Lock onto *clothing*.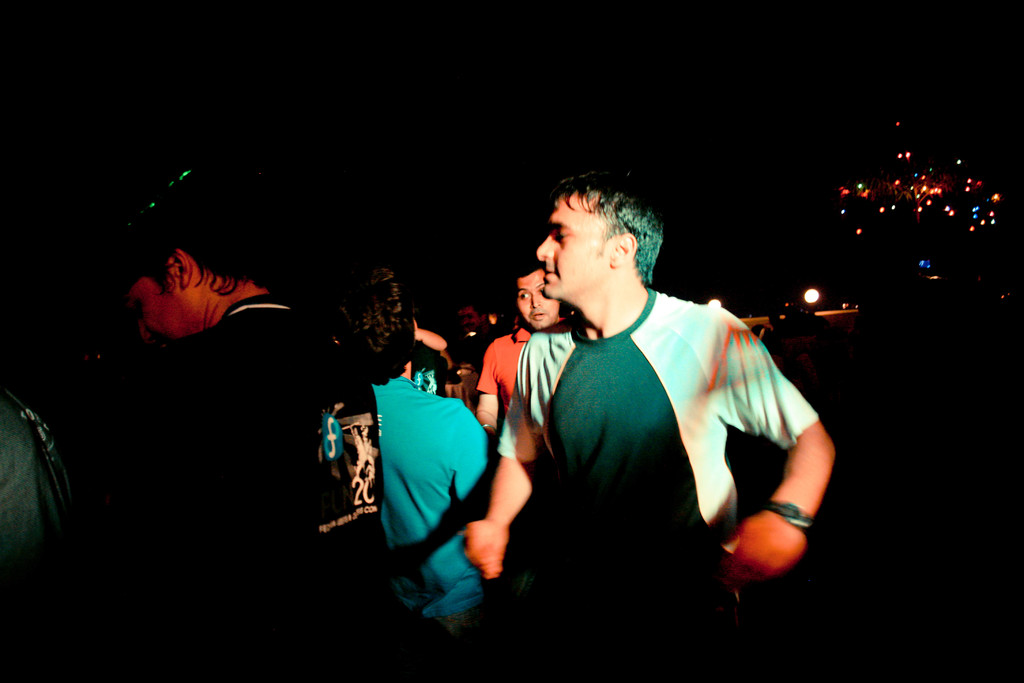
Locked: crop(371, 381, 497, 639).
